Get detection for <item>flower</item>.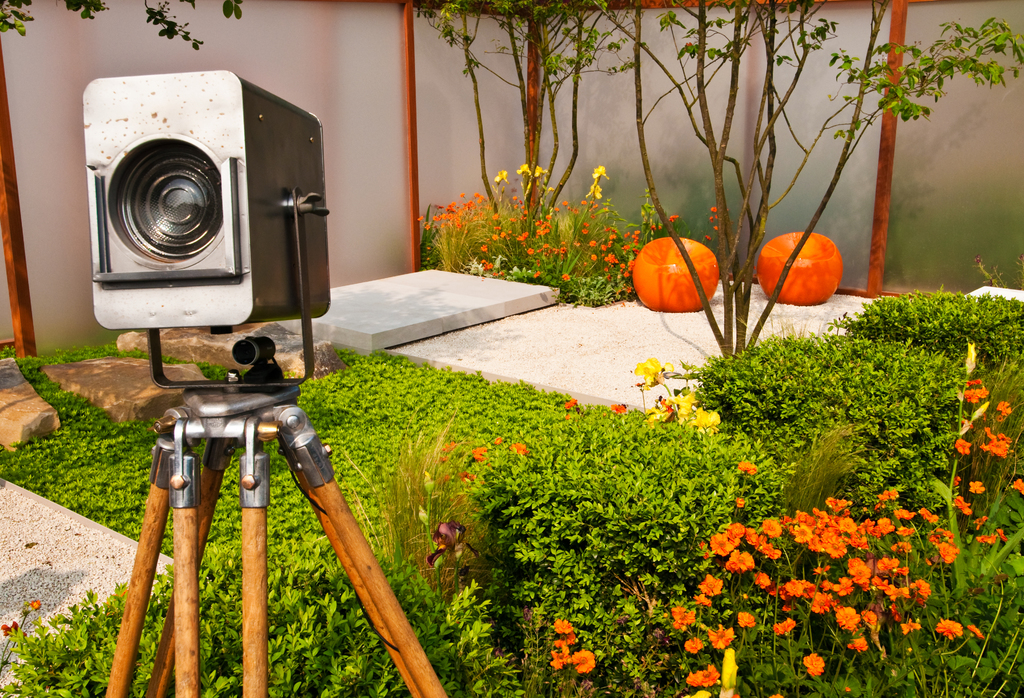
Detection: 442/437/459/481.
